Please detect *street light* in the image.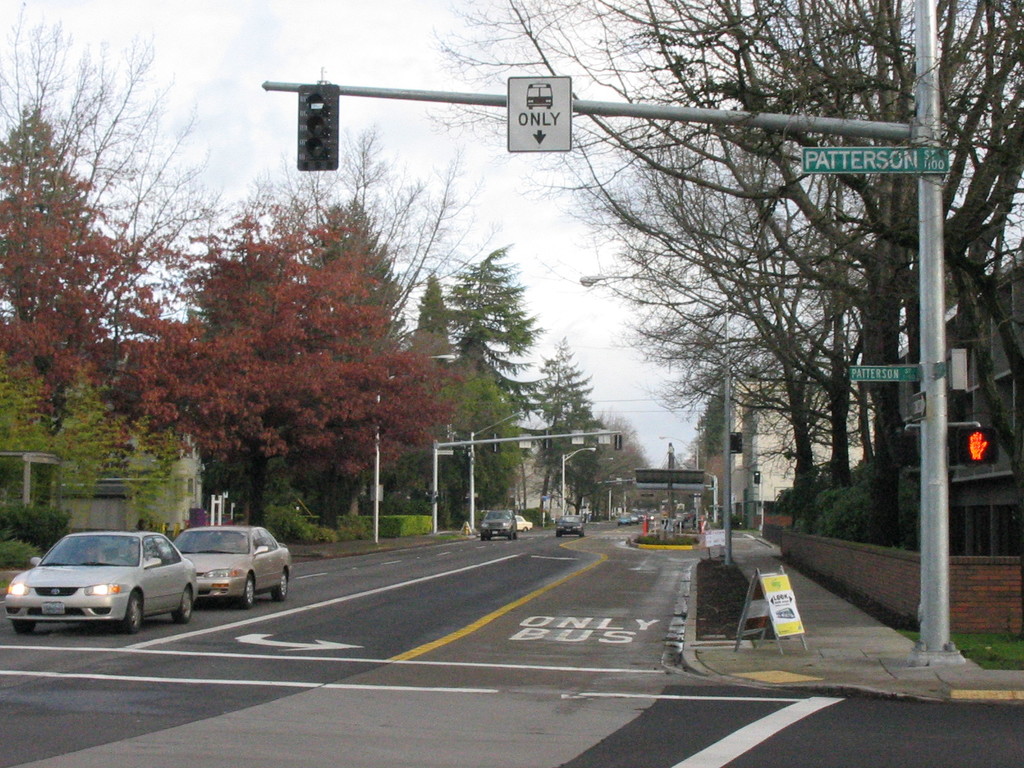
(x1=659, y1=432, x2=697, y2=529).
